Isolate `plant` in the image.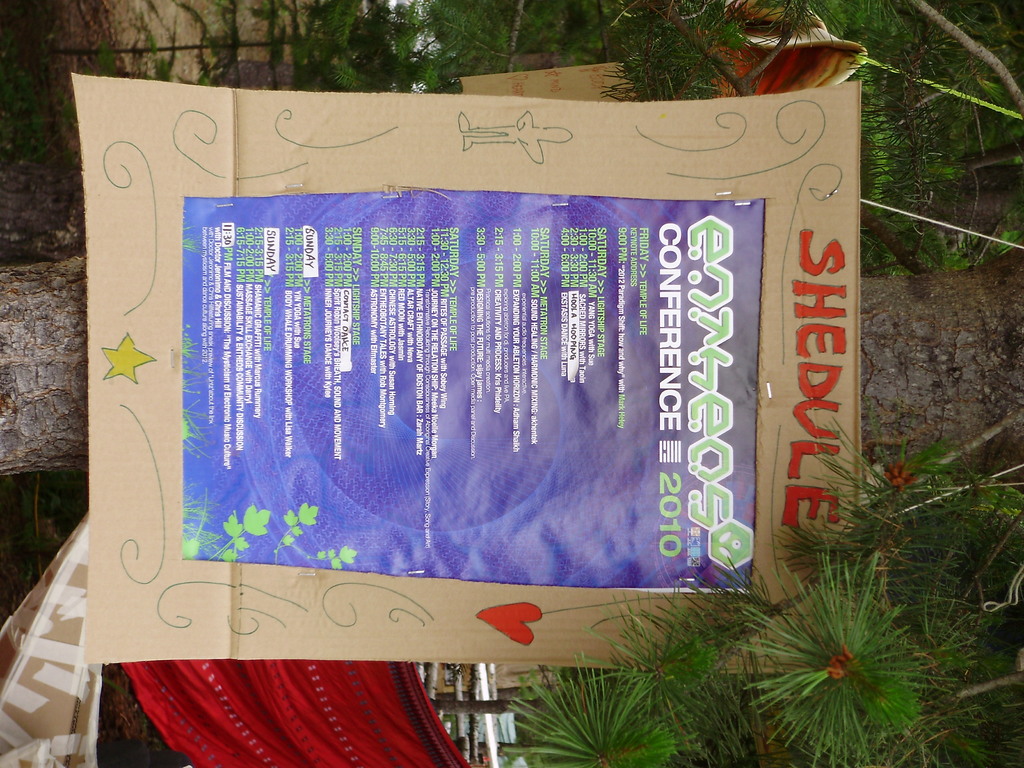
Isolated region: x1=86 y1=0 x2=1022 y2=552.
